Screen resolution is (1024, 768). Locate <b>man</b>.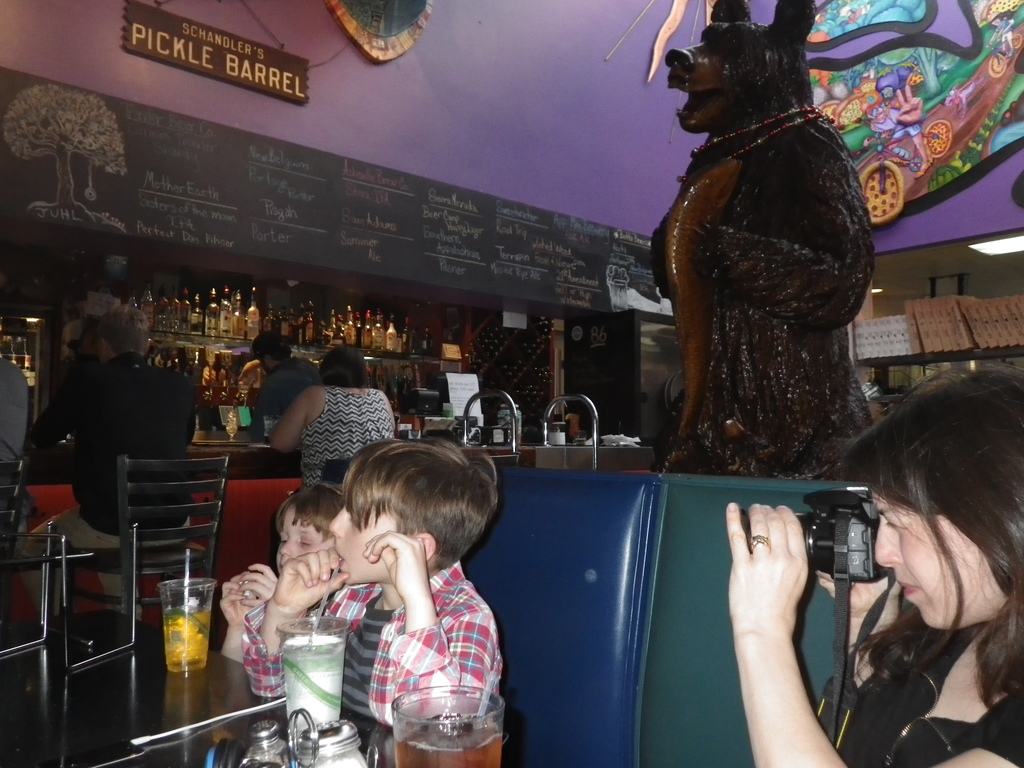
248 331 326 435.
